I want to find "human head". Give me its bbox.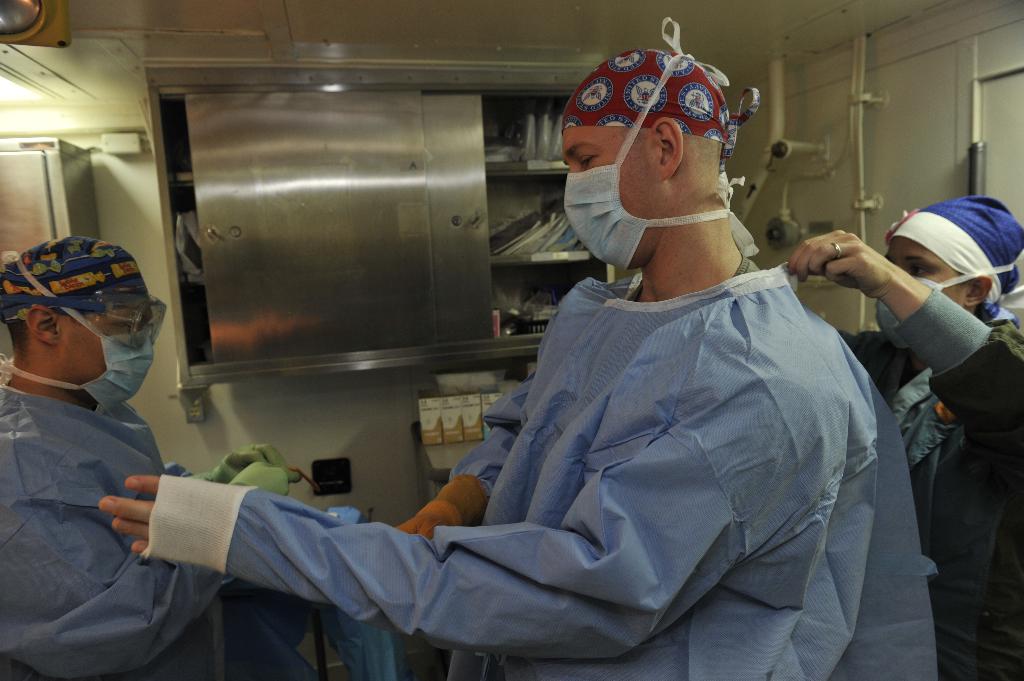
0:237:157:416.
